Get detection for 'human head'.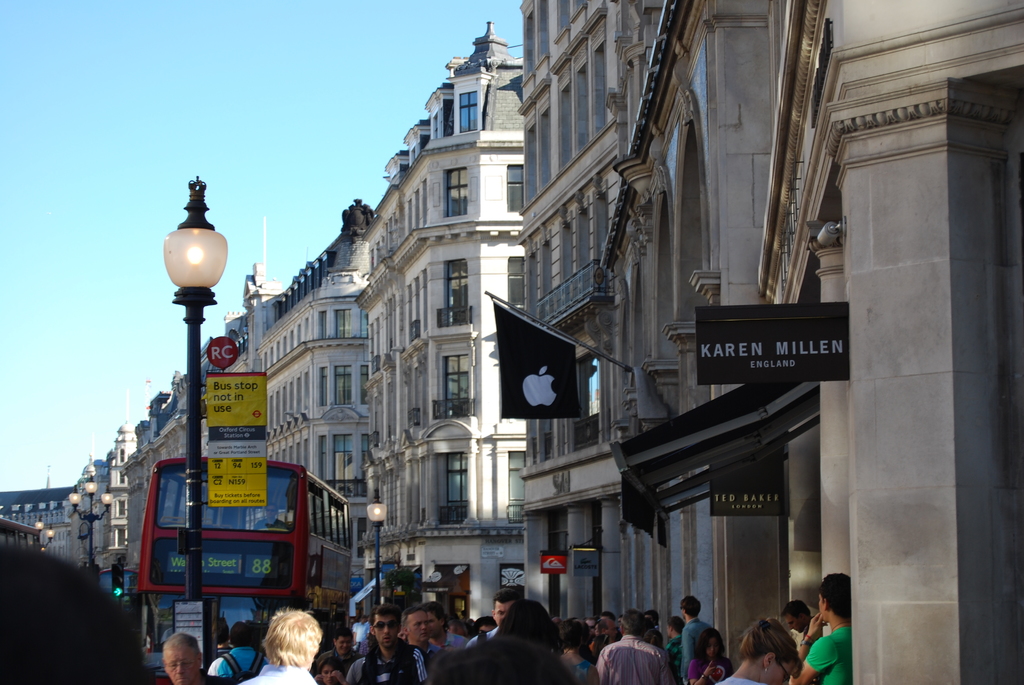
Detection: rect(333, 629, 351, 658).
